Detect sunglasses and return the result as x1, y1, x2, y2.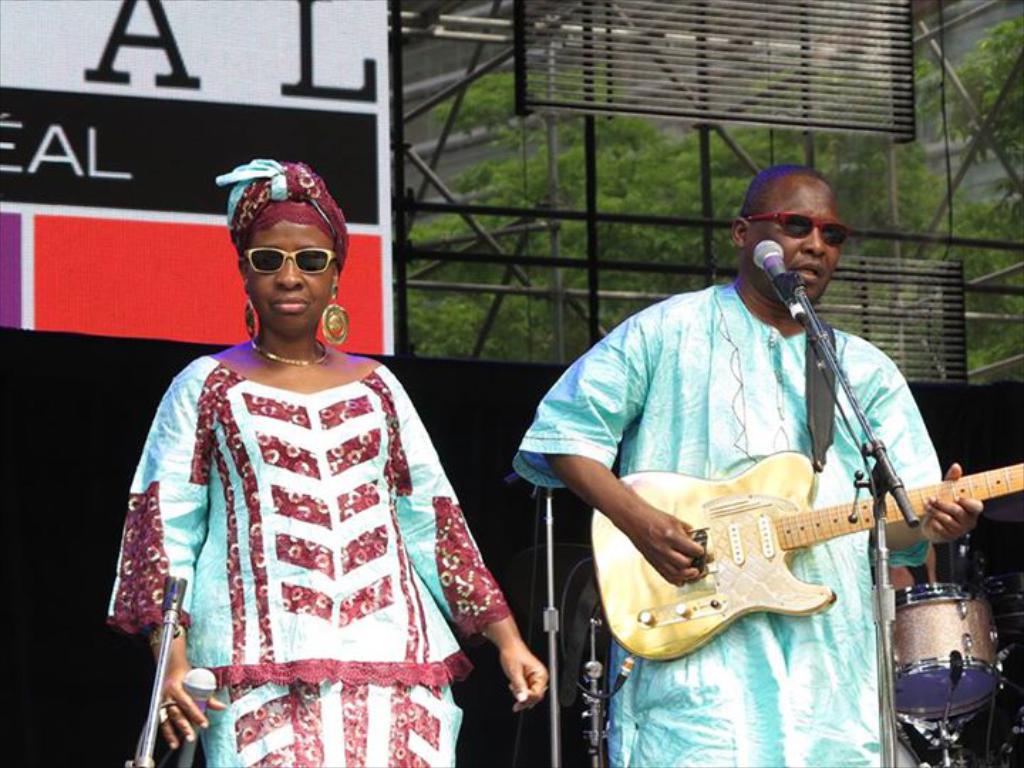
242, 246, 338, 277.
